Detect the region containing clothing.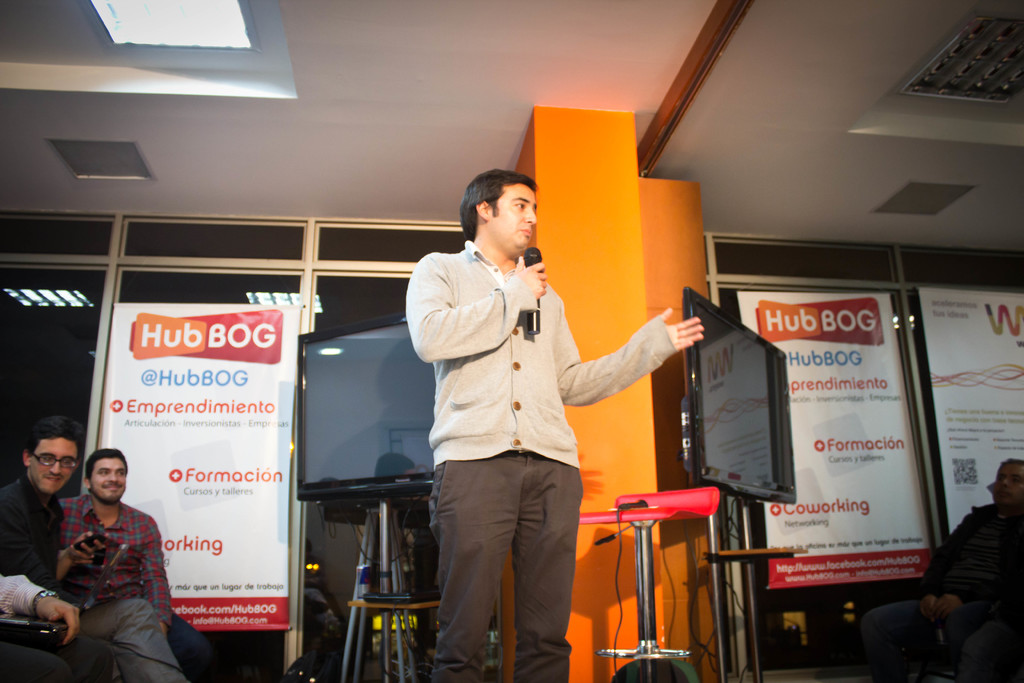
l=2, t=473, r=68, b=595.
